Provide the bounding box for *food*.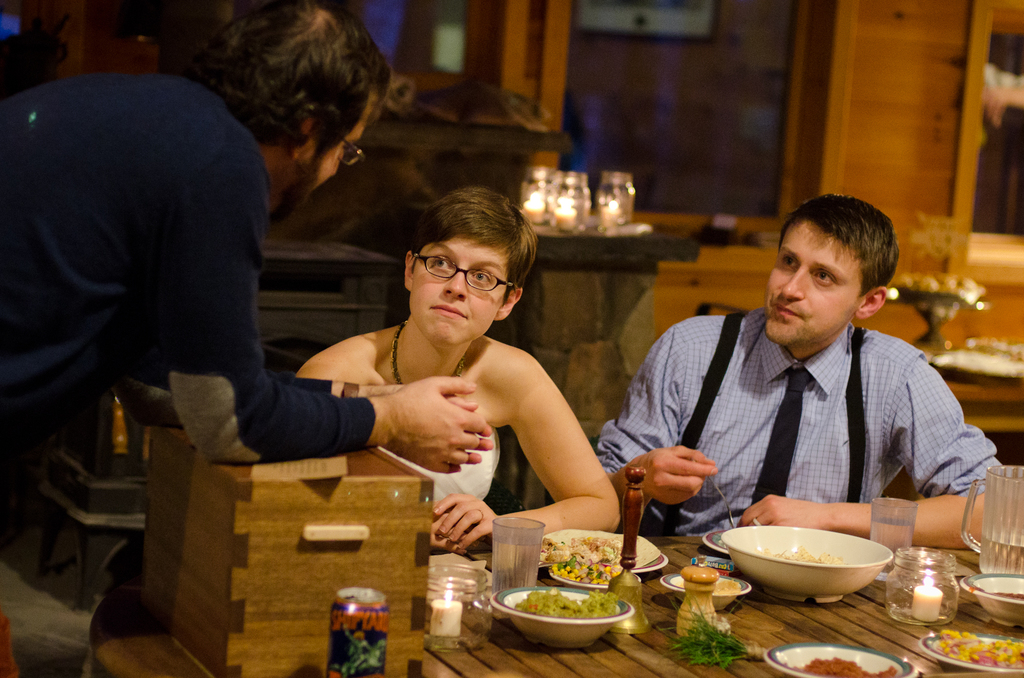
rect(506, 585, 626, 621).
